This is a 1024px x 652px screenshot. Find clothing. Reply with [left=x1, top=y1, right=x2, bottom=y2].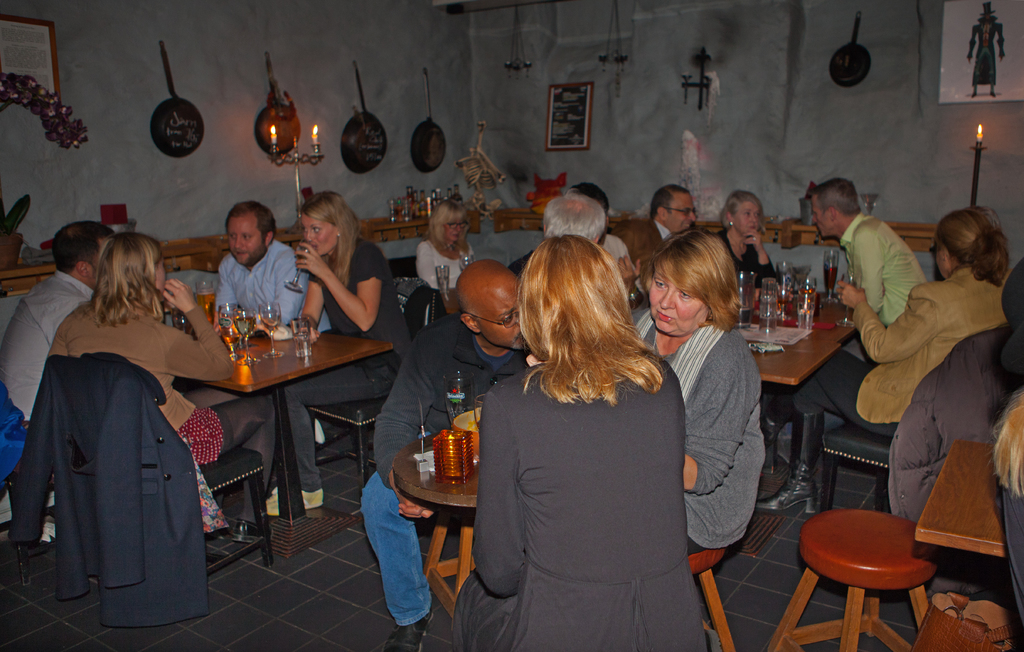
[left=844, top=209, right=929, bottom=363].
